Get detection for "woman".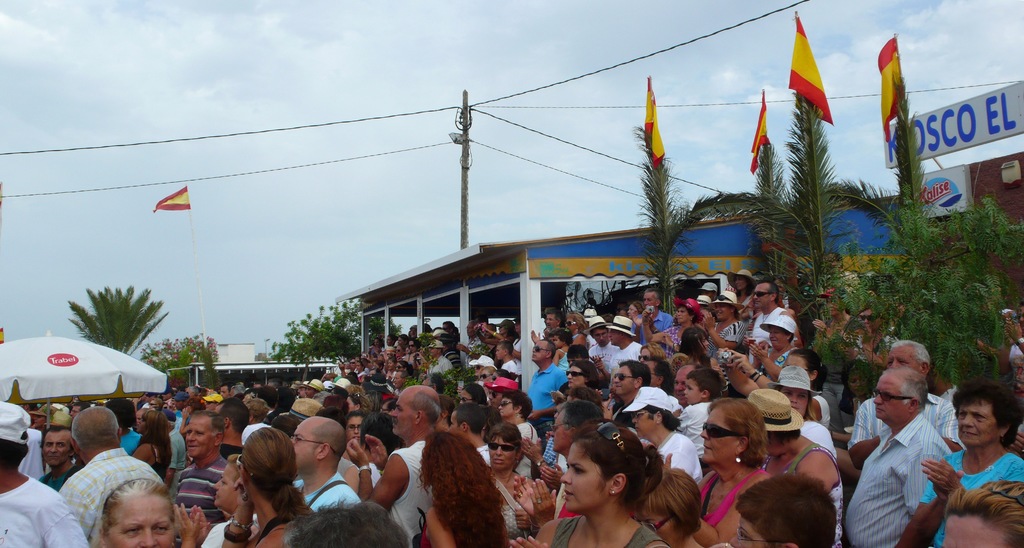
Detection: bbox=(717, 342, 829, 428).
